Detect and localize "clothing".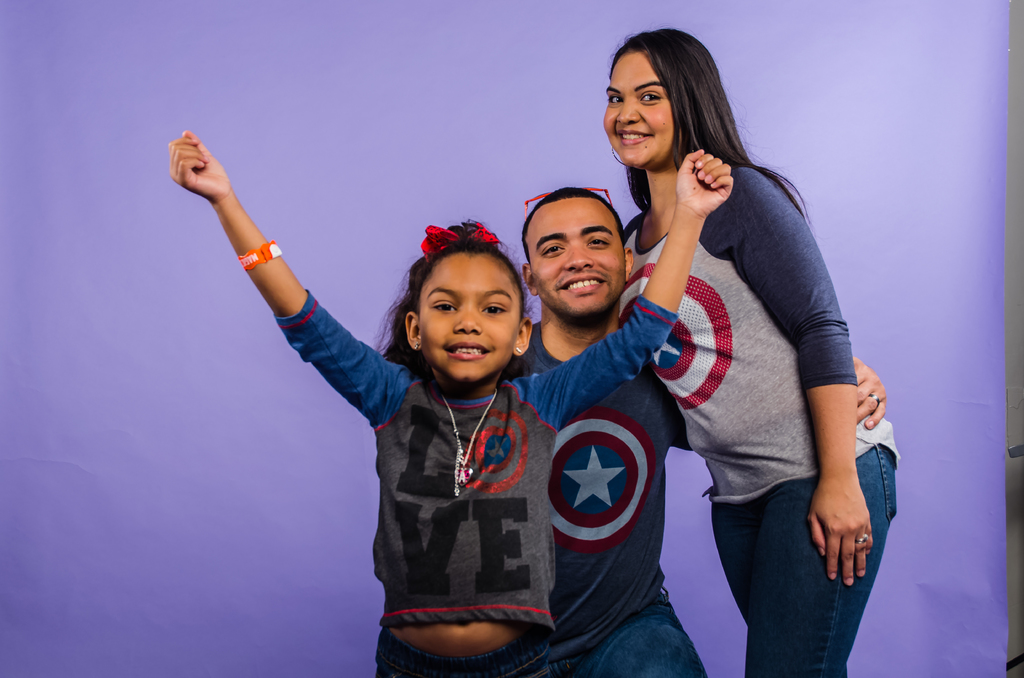
Localized at bbox(612, 106, 859, 633).
